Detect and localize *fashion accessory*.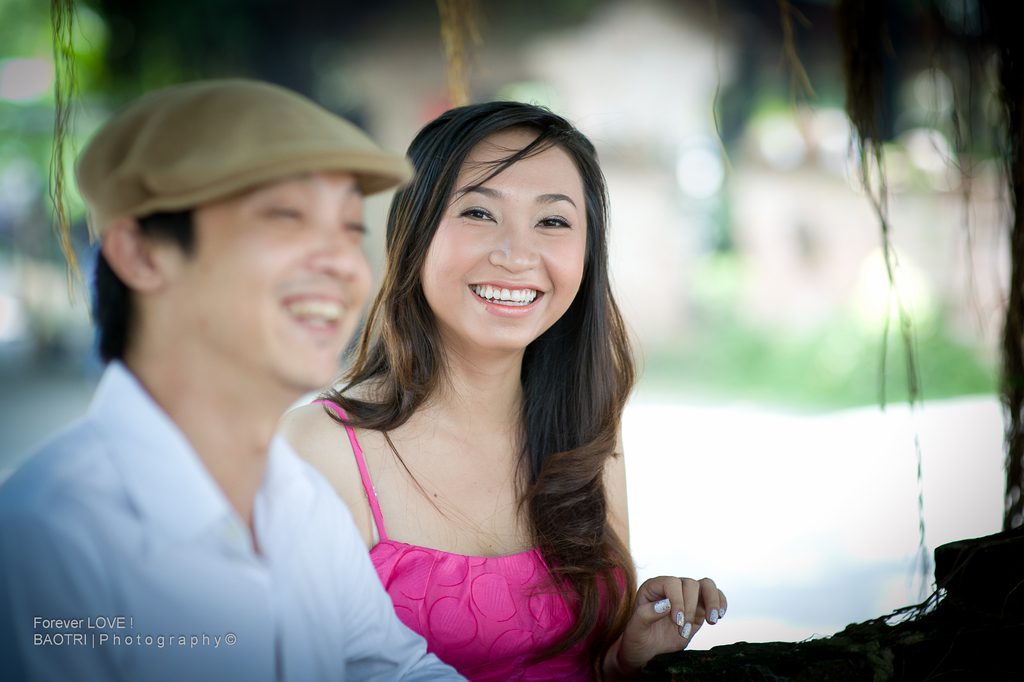
Localized at box(655, 597, 671, 614).
